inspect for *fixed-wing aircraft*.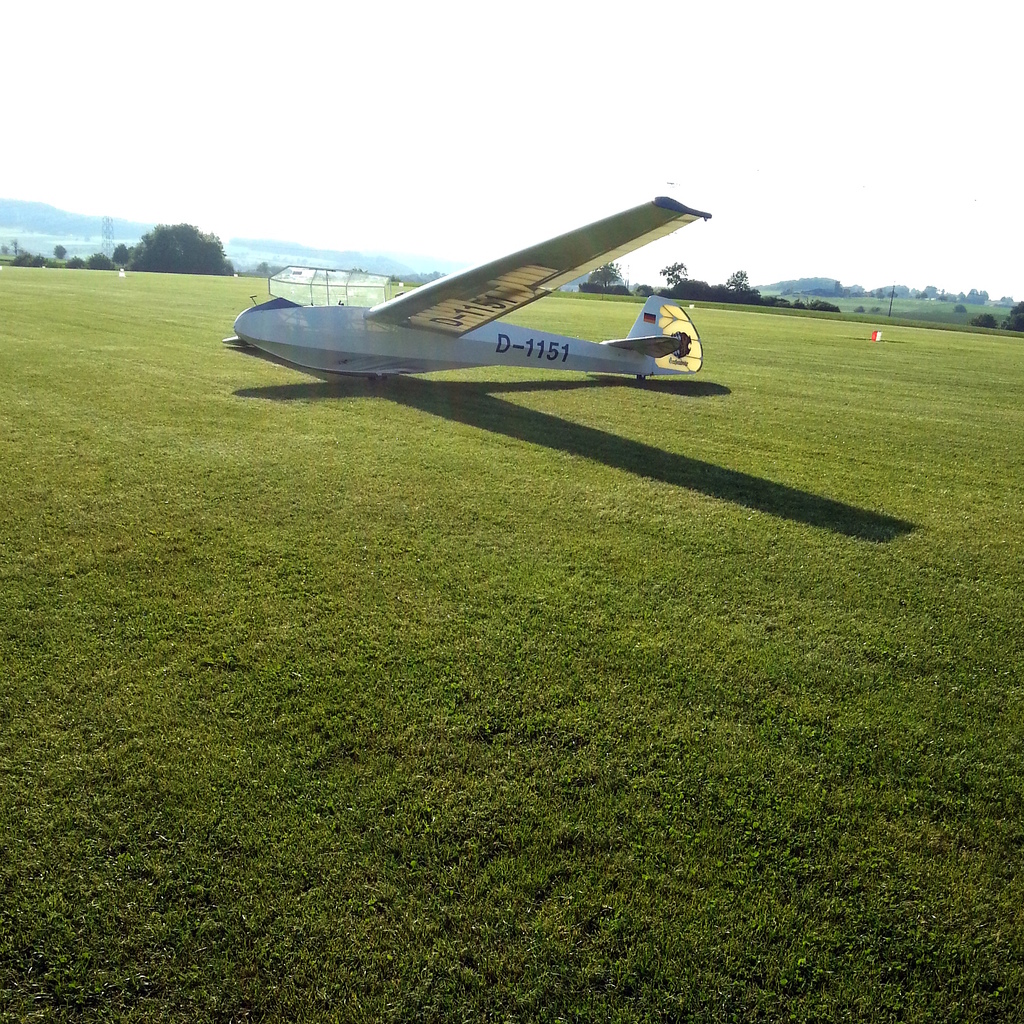
Inspection: BBox(222, 195, 716, 382).
